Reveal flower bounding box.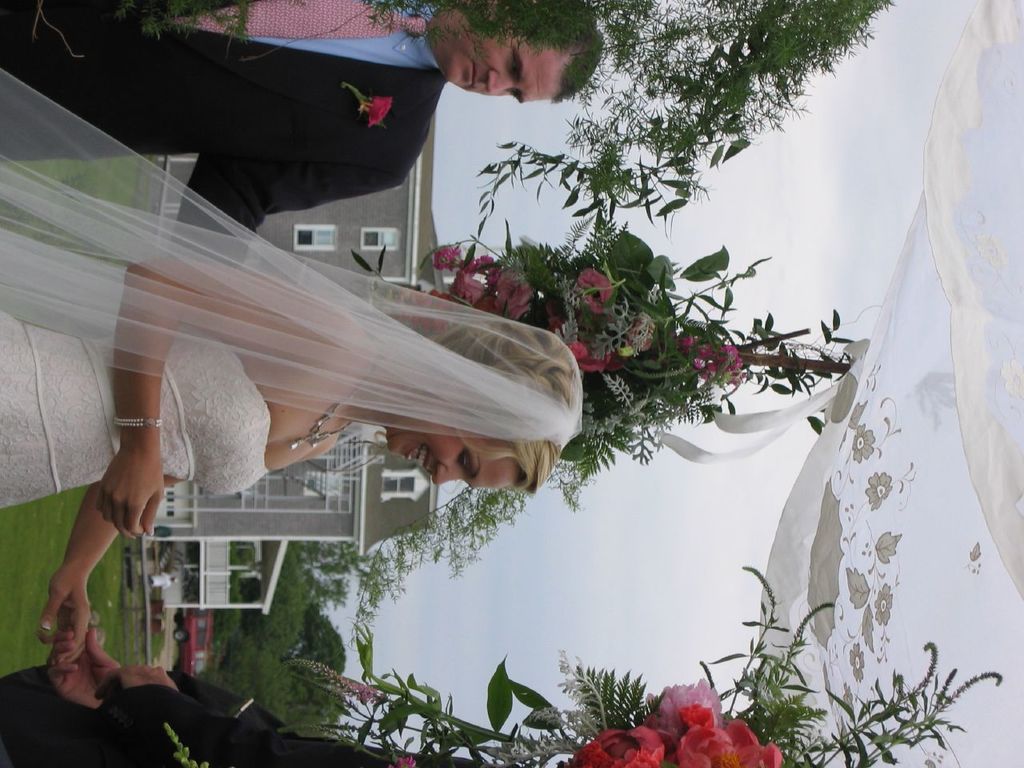
Revealed: 386, 758, 415, 767.
